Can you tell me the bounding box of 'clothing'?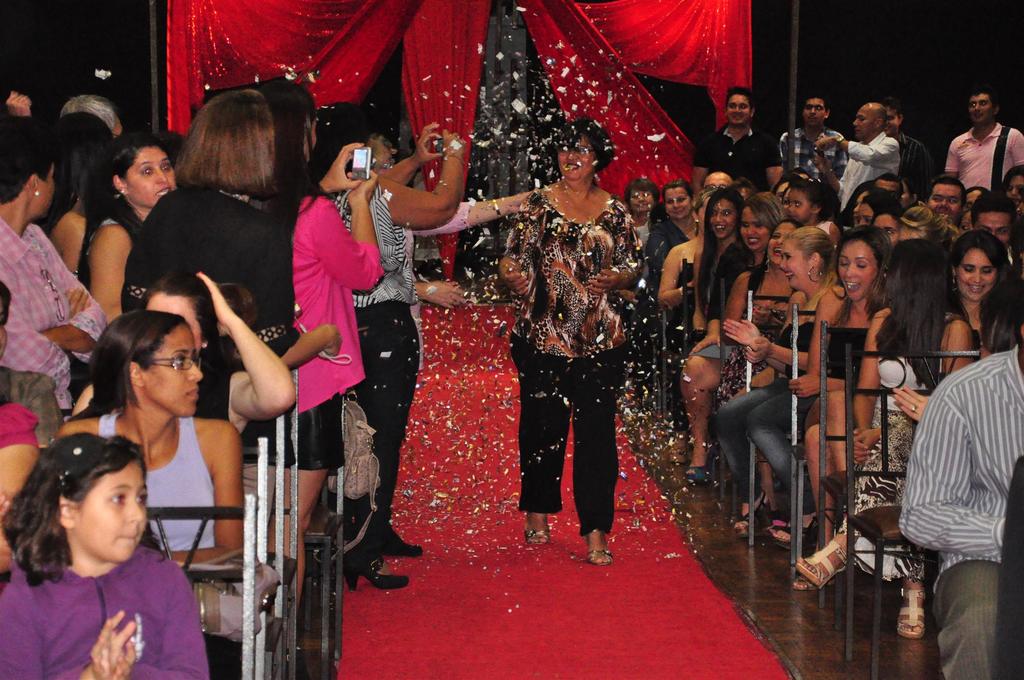
bbox=(699, 231, 758, 318).
